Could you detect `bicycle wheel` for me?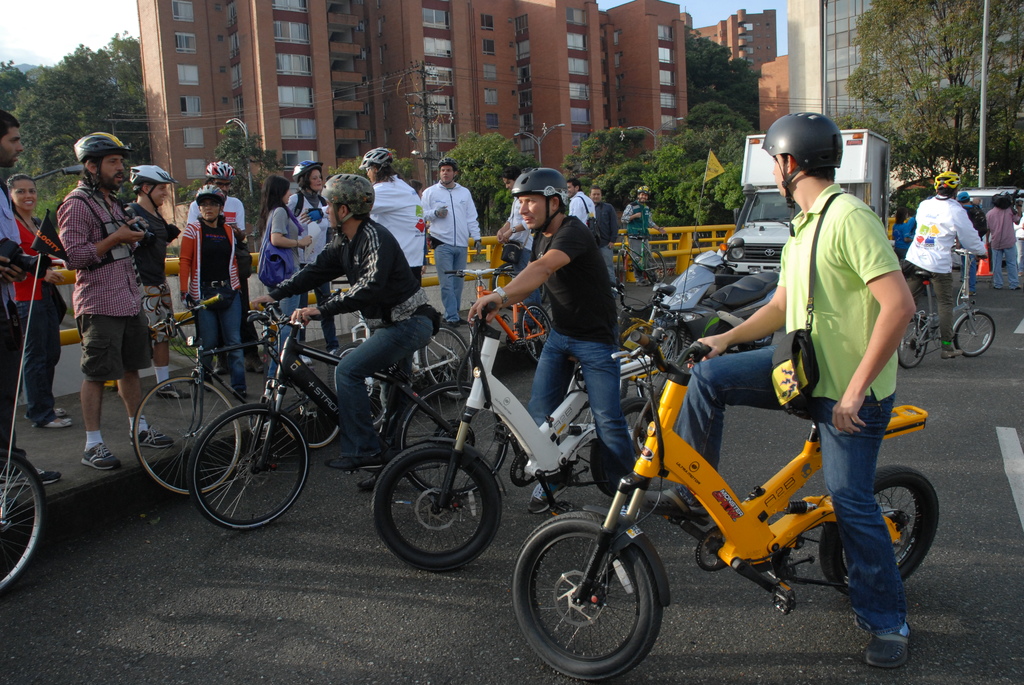
Detection result: rect(0, 448, 48, 595).
